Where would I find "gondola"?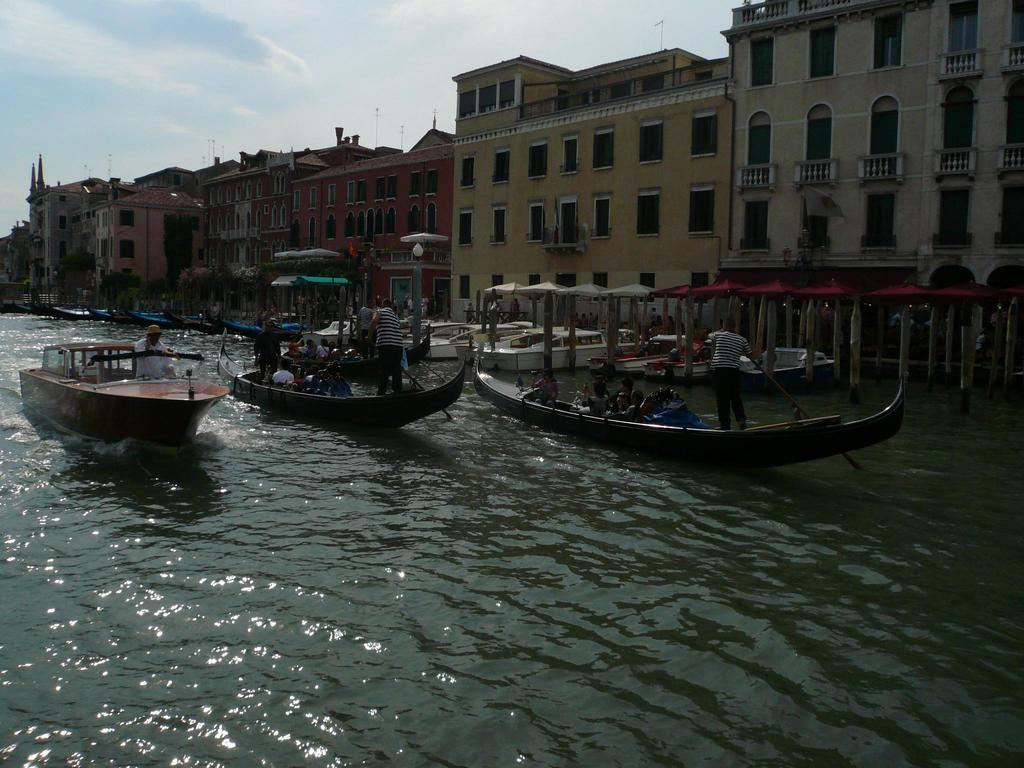
At (left=207, top=316, right=476, bottom=437).
